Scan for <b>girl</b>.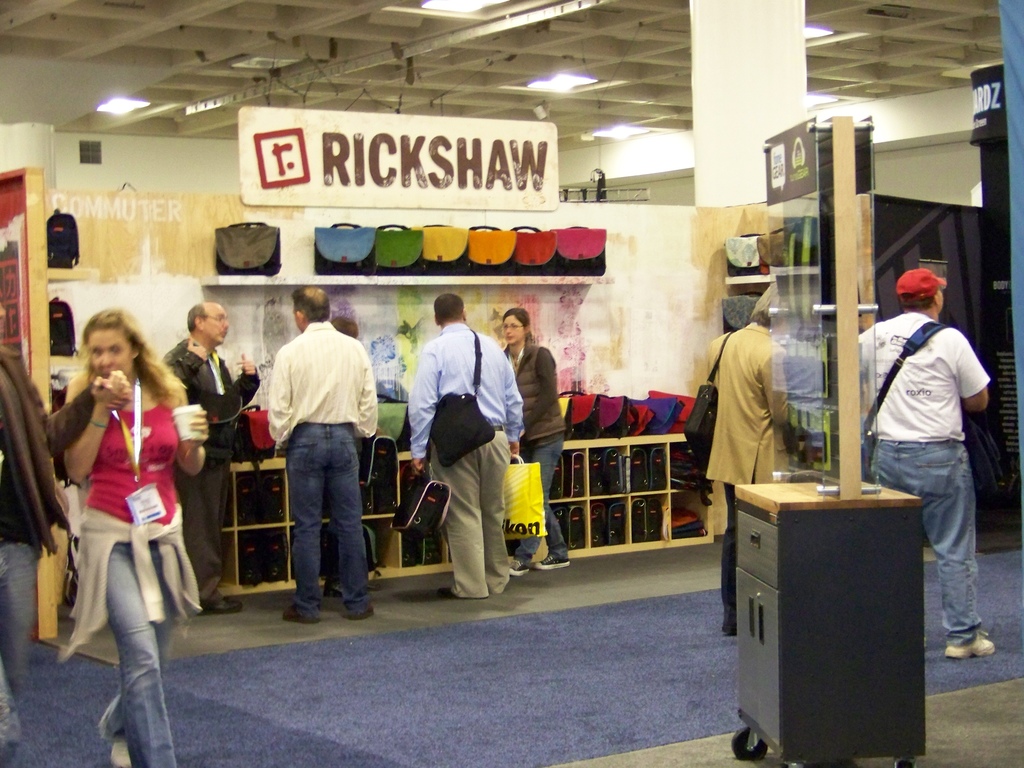
Scan result: <bbox>502, 310, 573, 569</bbox>.
